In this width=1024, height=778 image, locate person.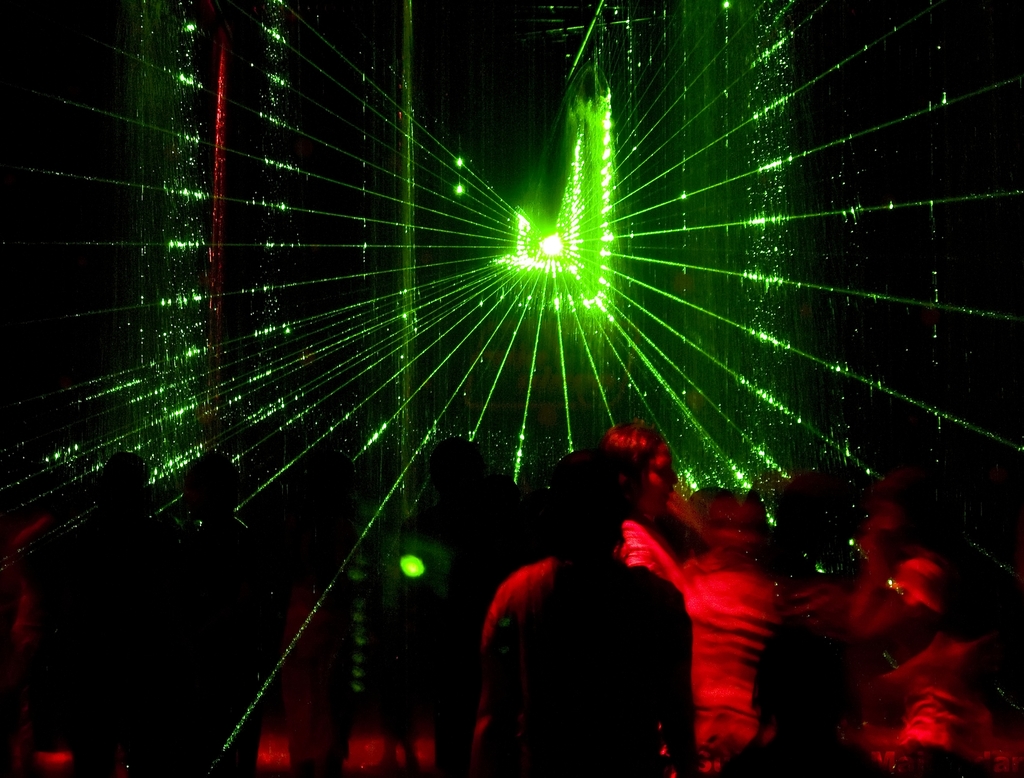
Bounding box: [left=472, top=448, right=699, bottom=777].
